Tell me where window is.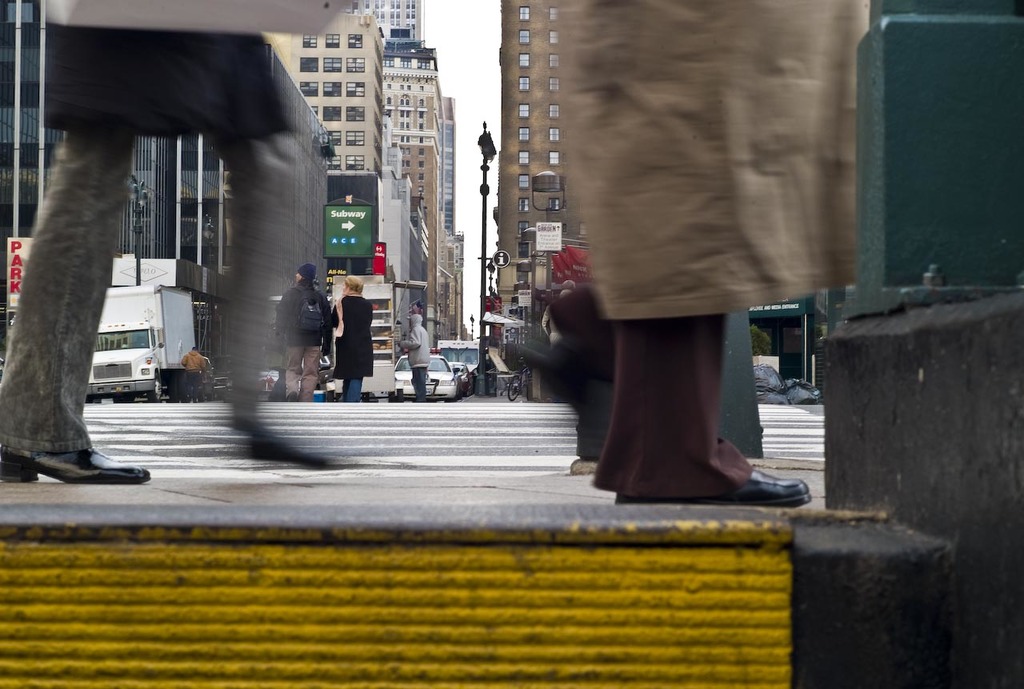
window is at bbox=[518, 76, 531, 92].
